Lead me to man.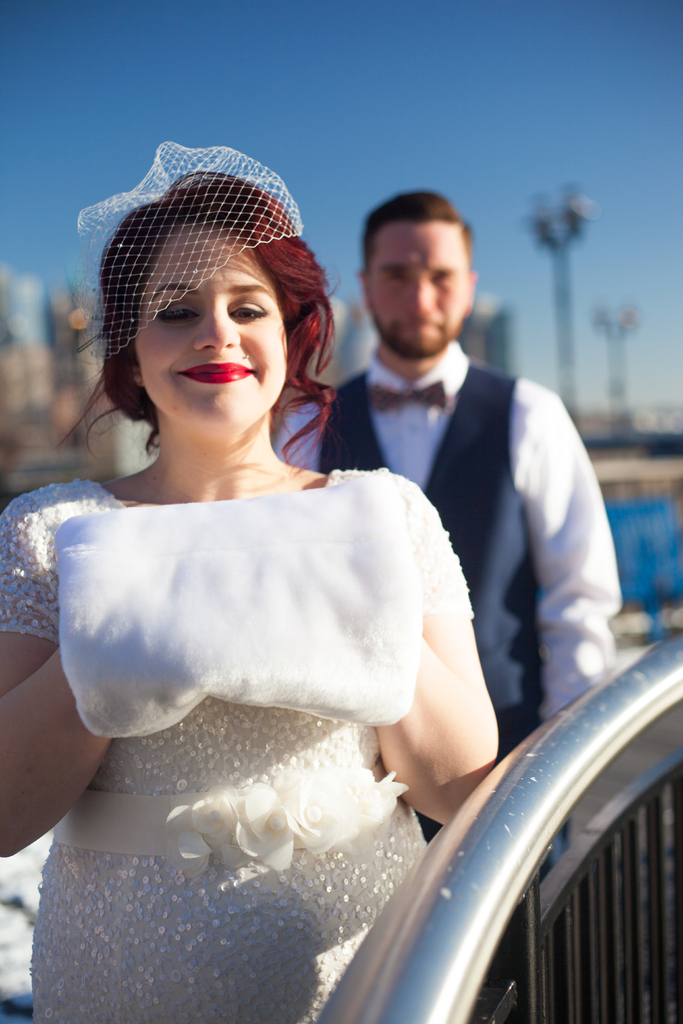
Lead to bbox=(318, 201, 625, 754).
